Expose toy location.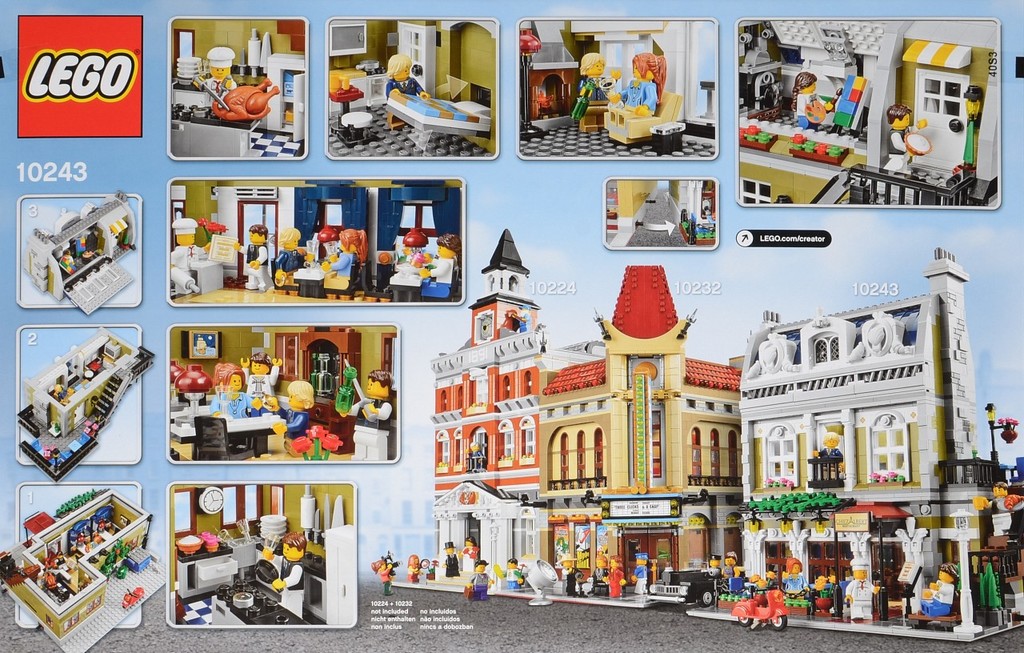
Exposed at [615, 52, 682, 139].
